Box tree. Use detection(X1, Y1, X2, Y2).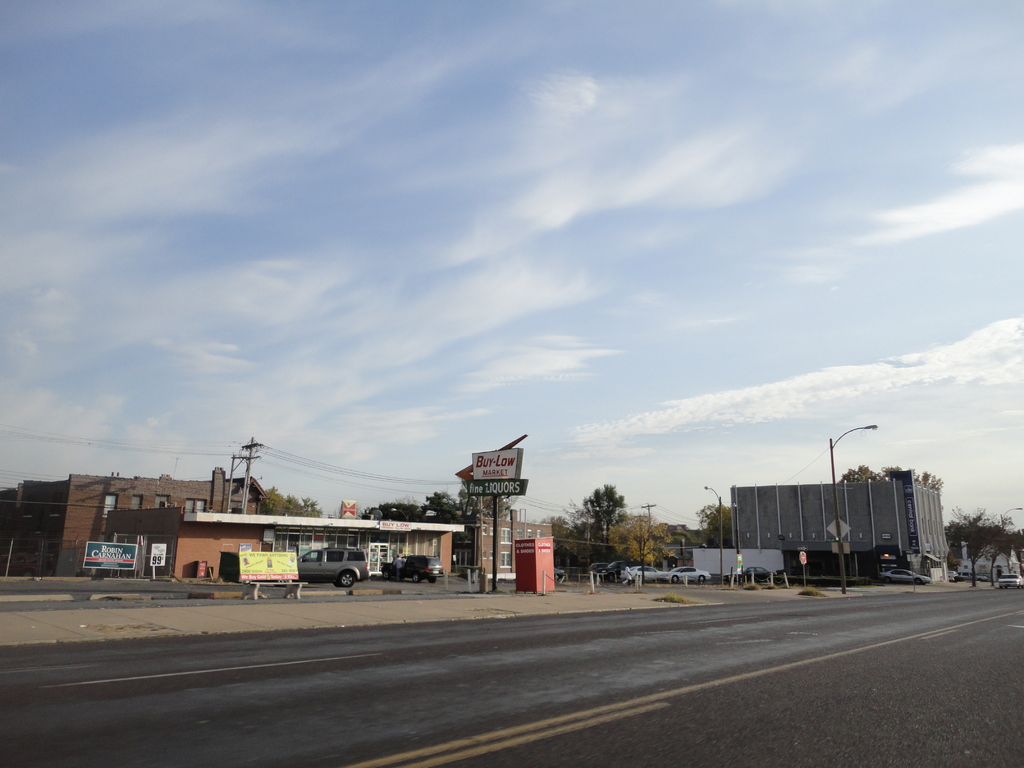
detection(371, 499, 422, 517).
